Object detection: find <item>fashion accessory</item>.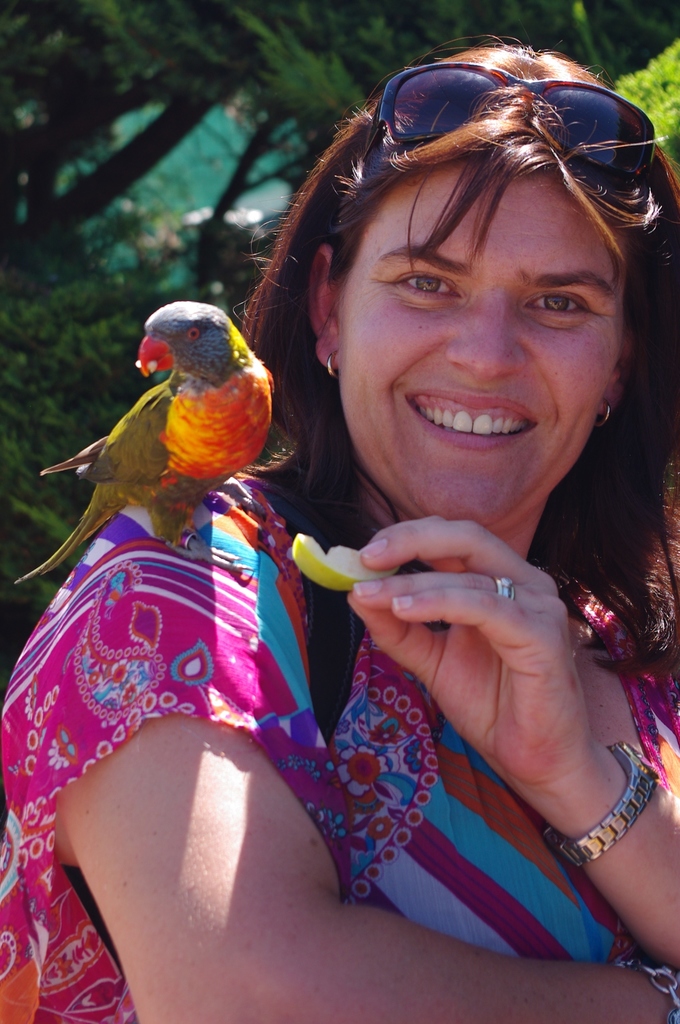
pyautogui.locateOnScreen(608, 944, 679, 1023).
